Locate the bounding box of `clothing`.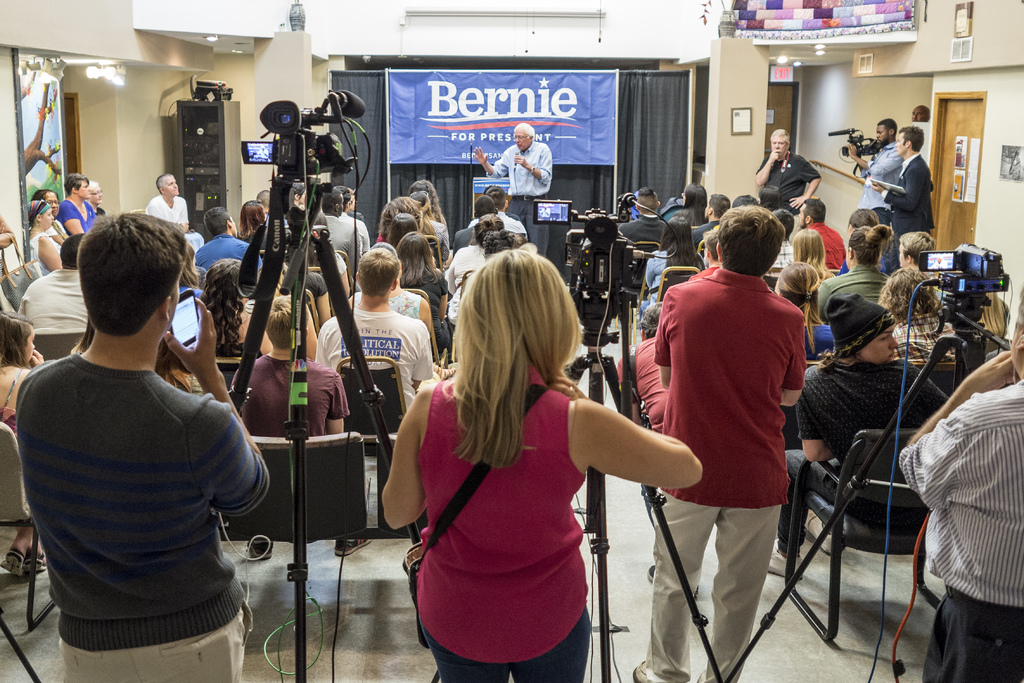
Bounding box: pyautogui.locateOnScreen(918, 584, 1021, 682).
